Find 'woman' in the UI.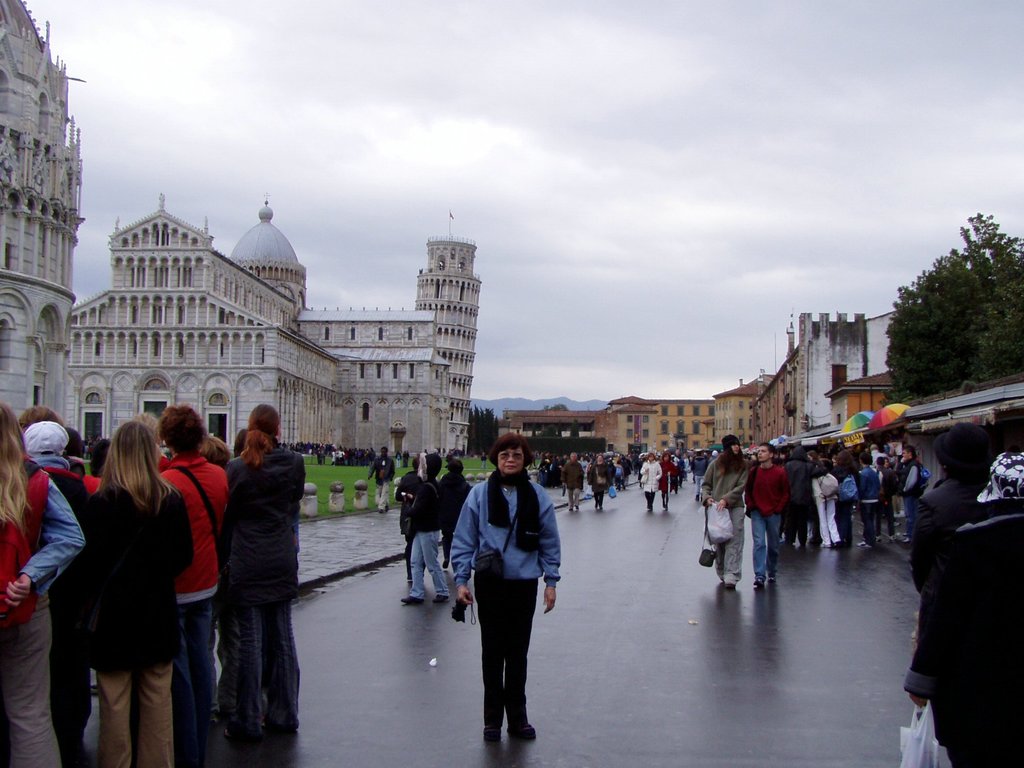
UI element at (left=698, top=431, right=749, bottom=586).
